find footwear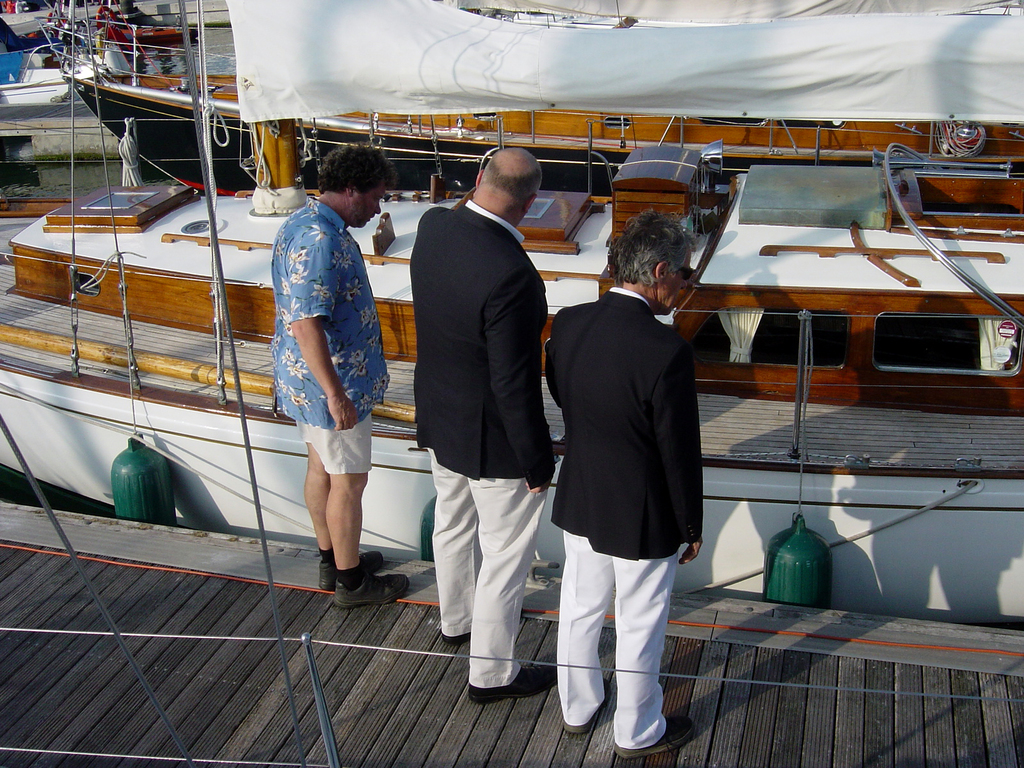
box=[319, 549, 381, 589]
